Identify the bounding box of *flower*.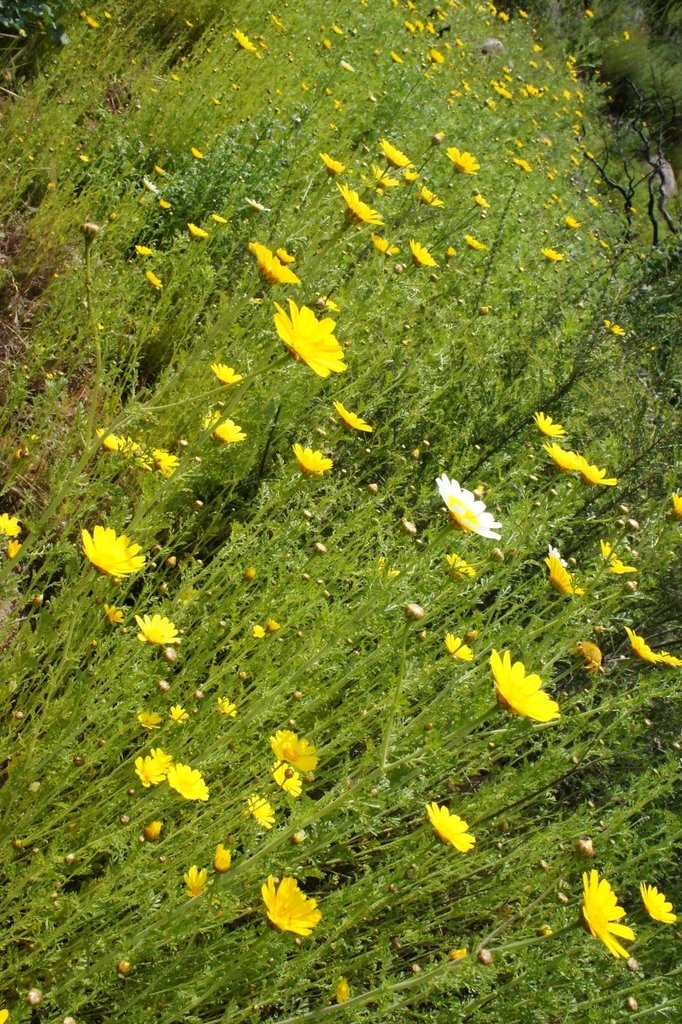
(x1=333, y1=973, x2=354, y2=1007).
